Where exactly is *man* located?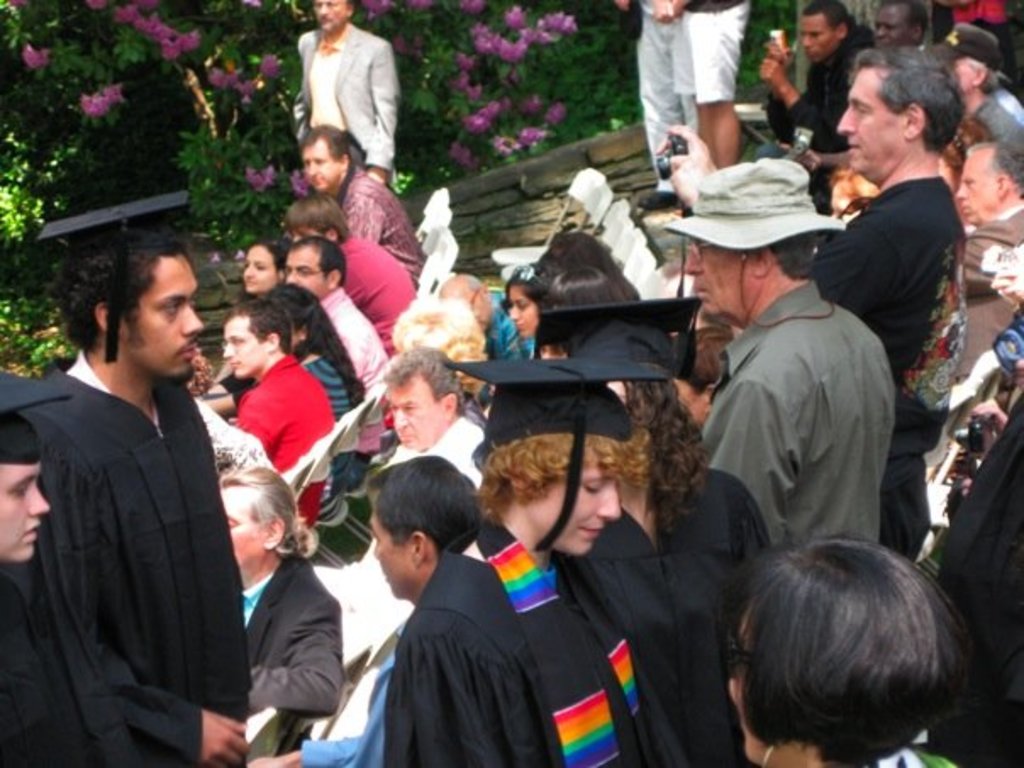
Its bounding box is (left=712, top=164, right=895, bottom=553).
